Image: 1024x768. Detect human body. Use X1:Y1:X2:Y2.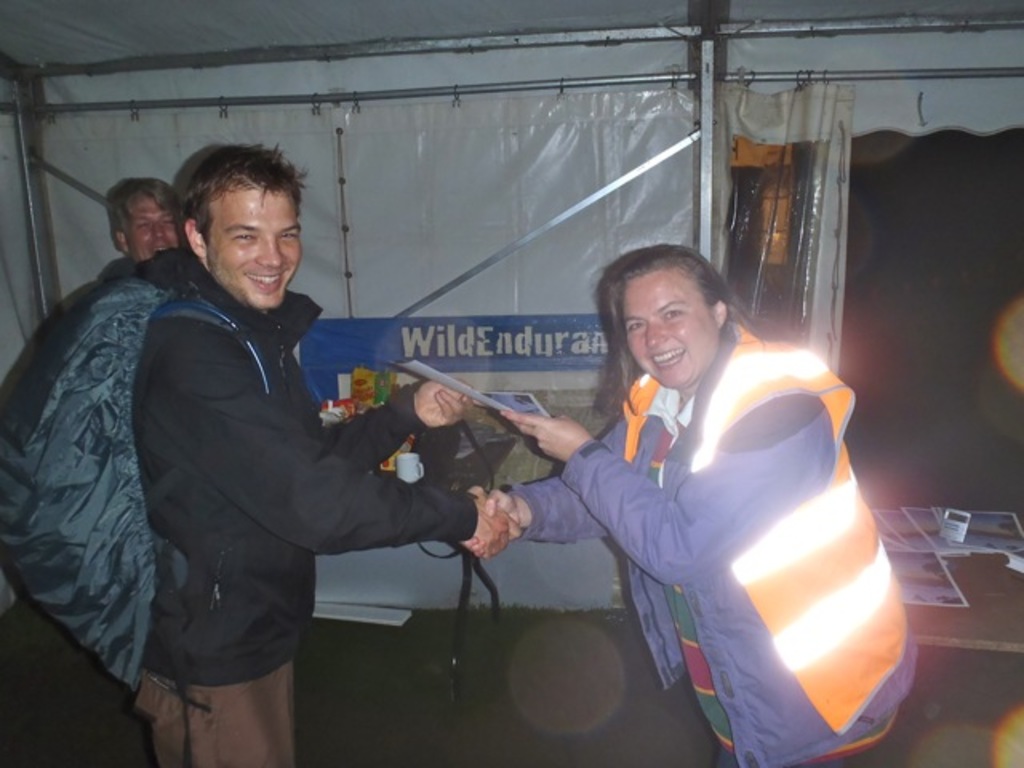
134:136:509:766.
